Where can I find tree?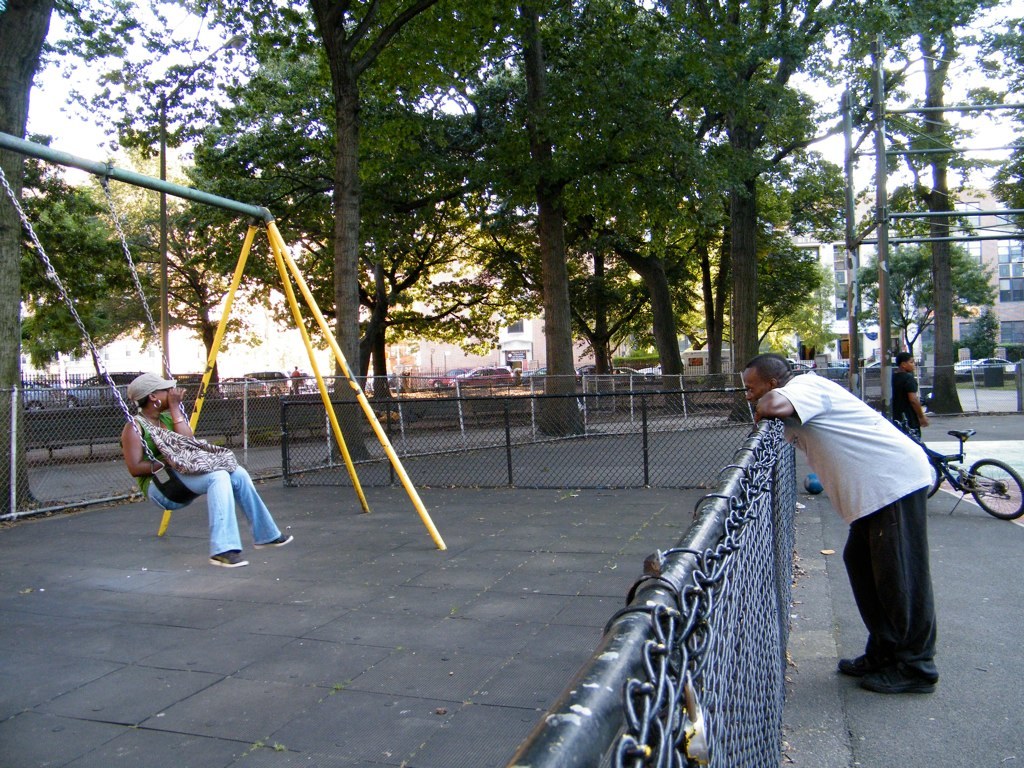
You can find it at locate(0, 120, 169, 364).
